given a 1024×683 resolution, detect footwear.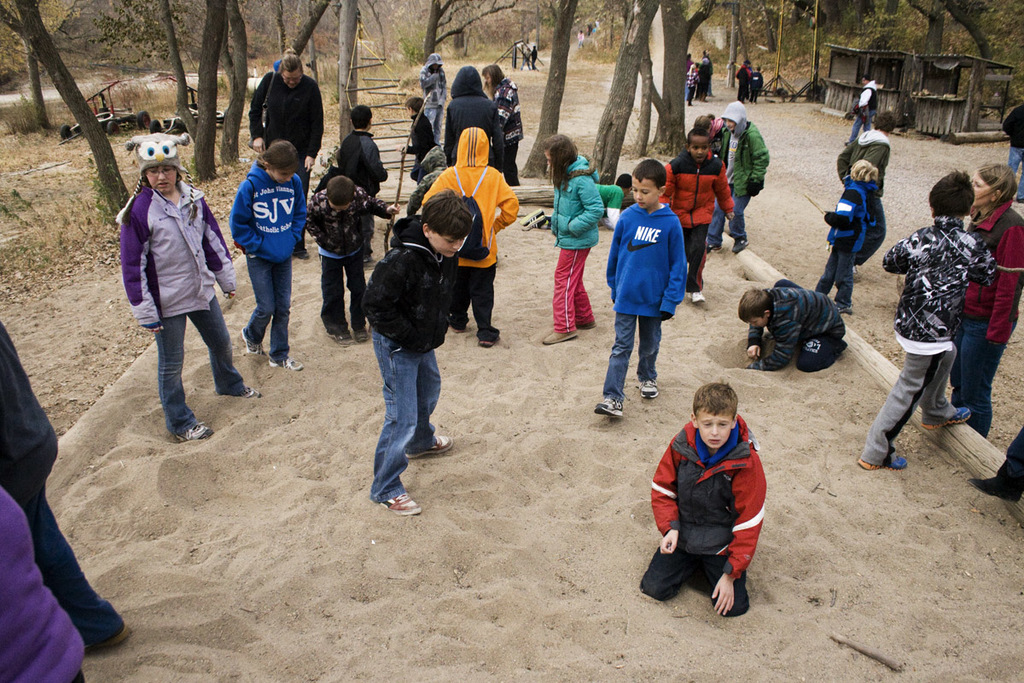
{"left": 176, "top": 422, "right": 215, "bottom": 441}.
